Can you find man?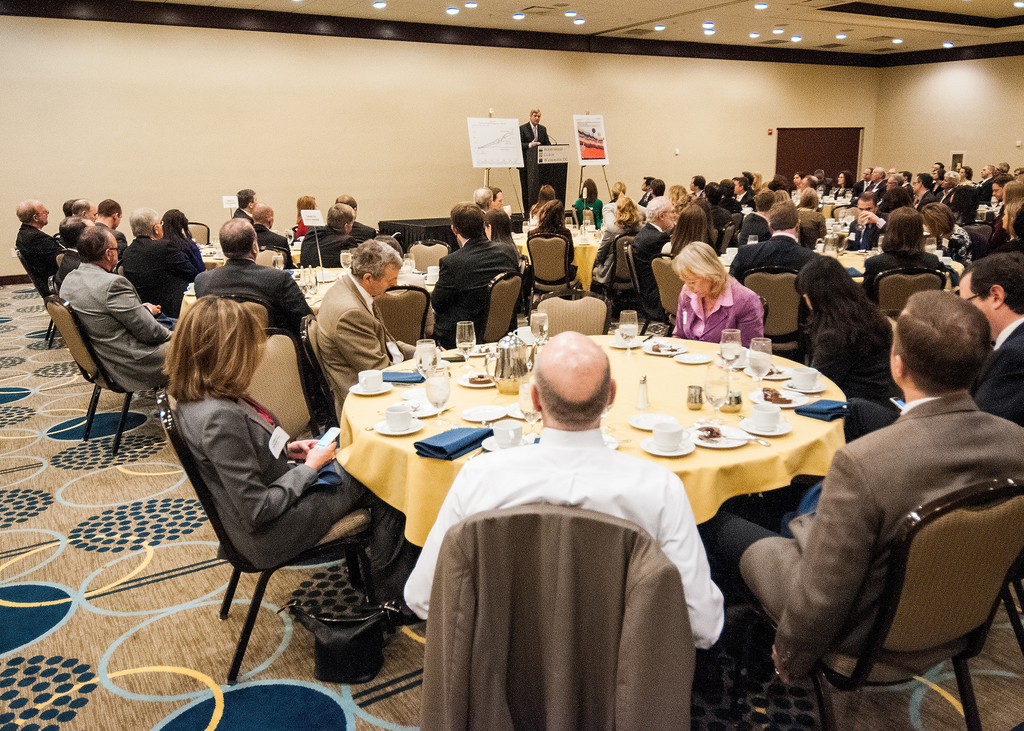
Yes, bounding box: Rect(929, 161, 946, 185).
